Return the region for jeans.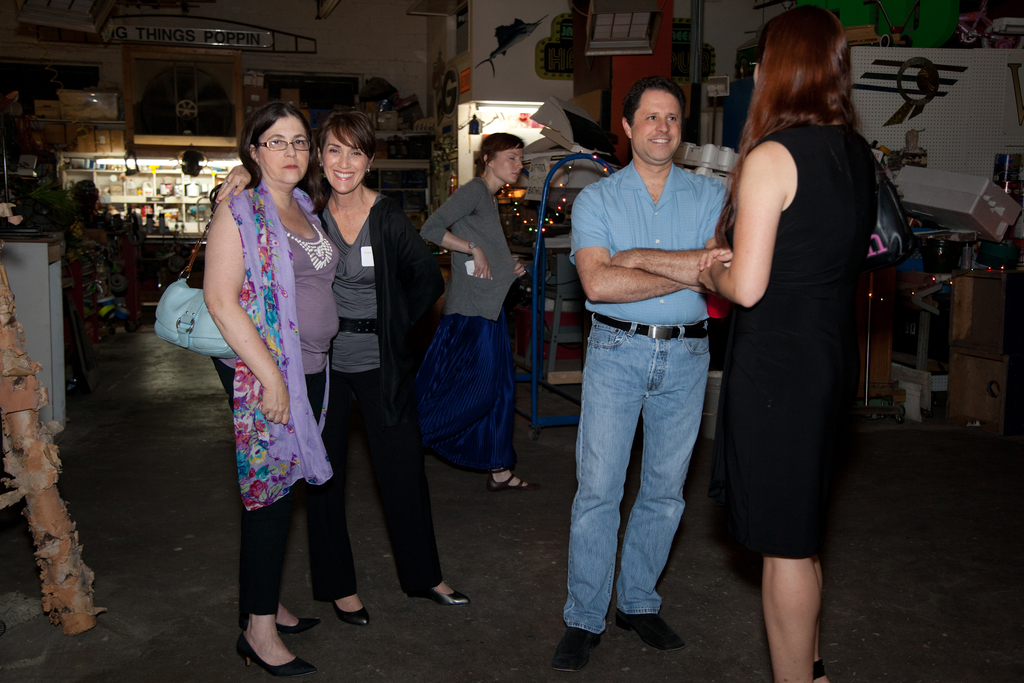
566 305 721 658.
